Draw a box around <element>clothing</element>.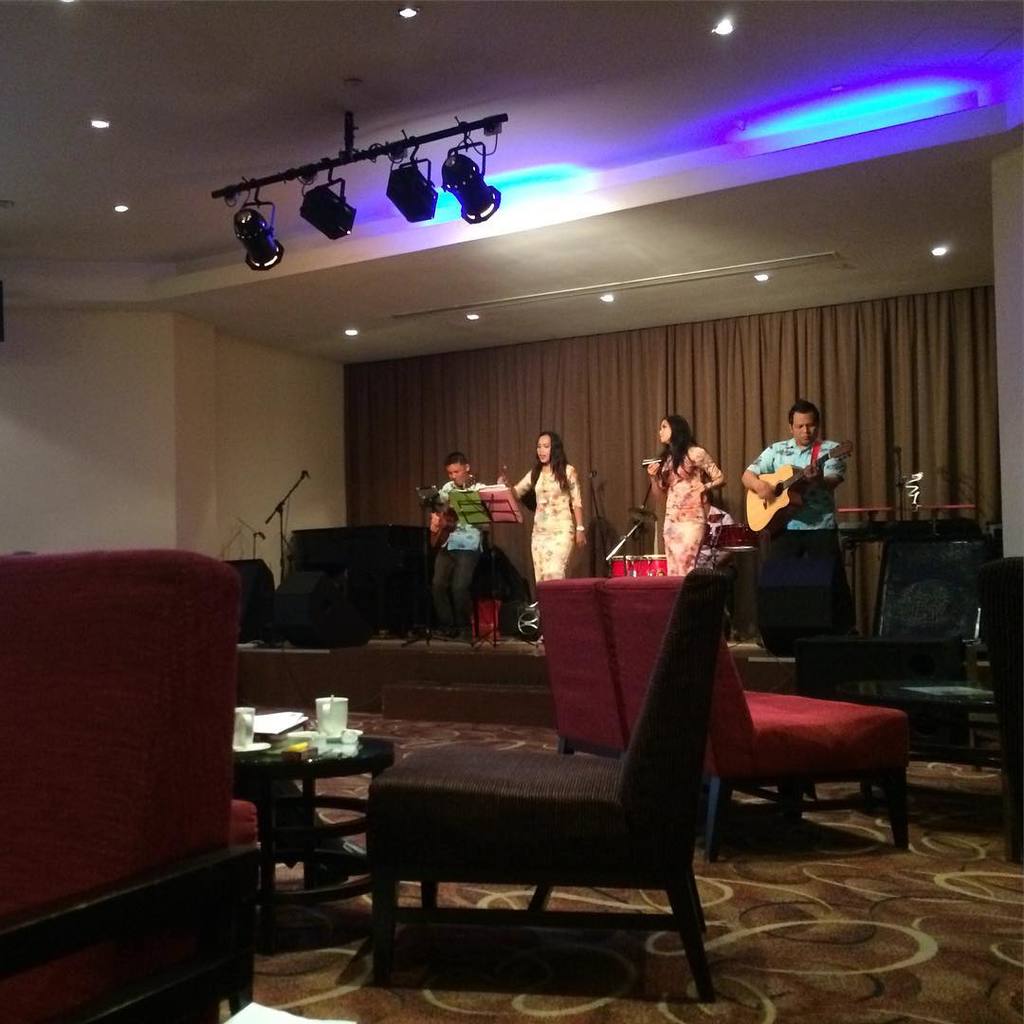
bbox(658, 445, 717, 576).
